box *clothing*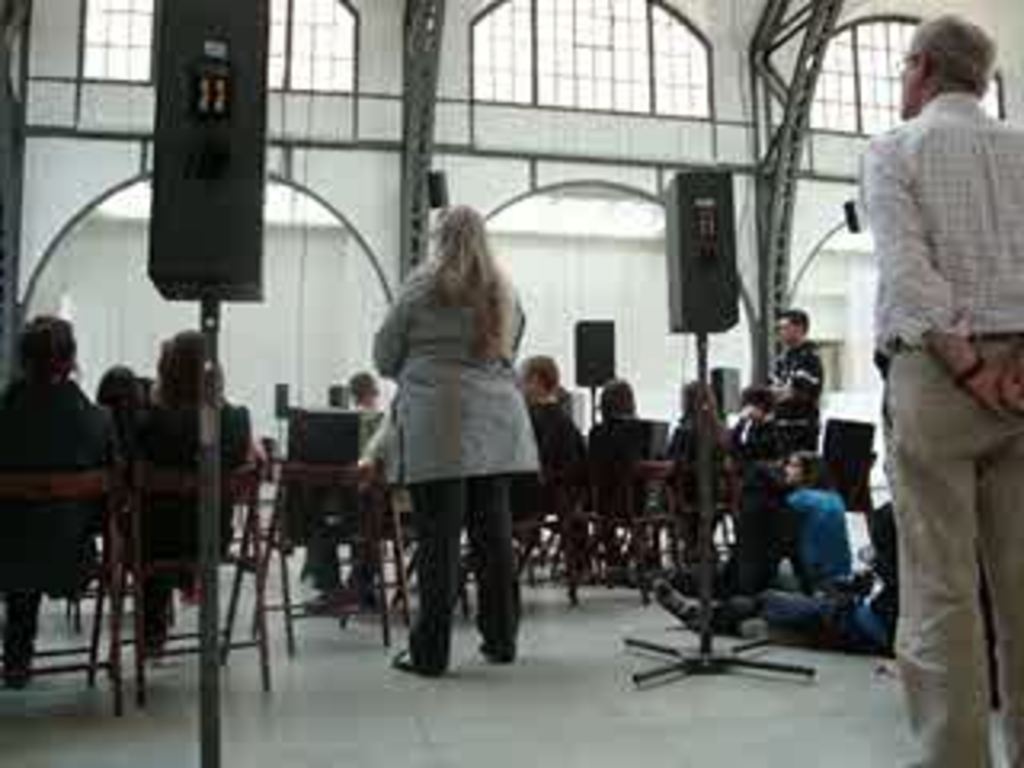
BBox(771, 333, 829, 451)
